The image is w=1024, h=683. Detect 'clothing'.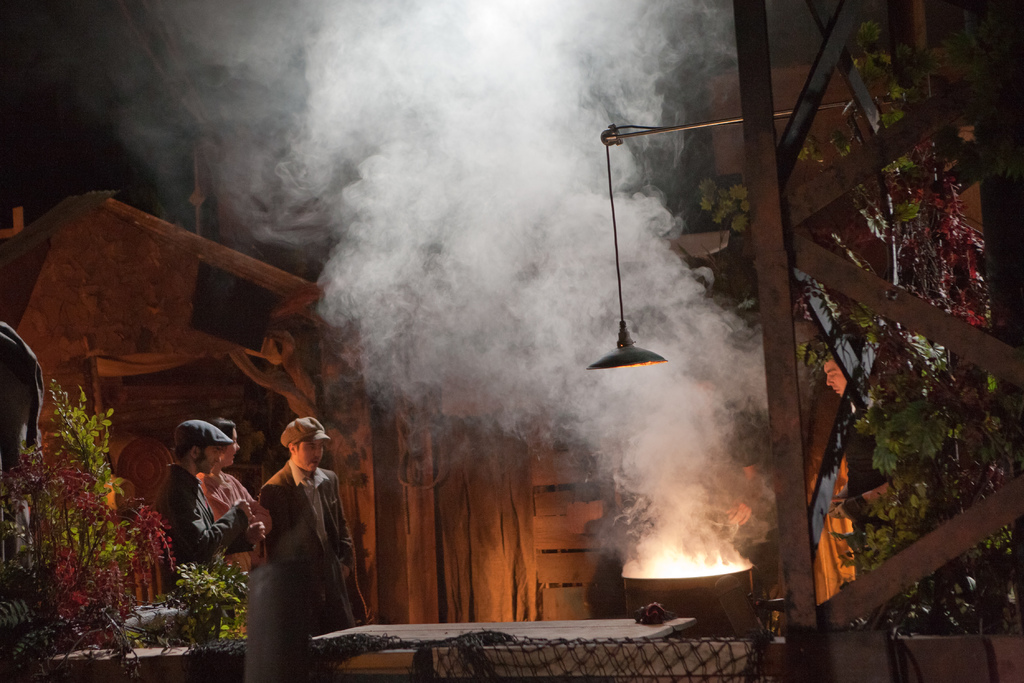
Detection: bbox=[197, 472, 272, 562].
